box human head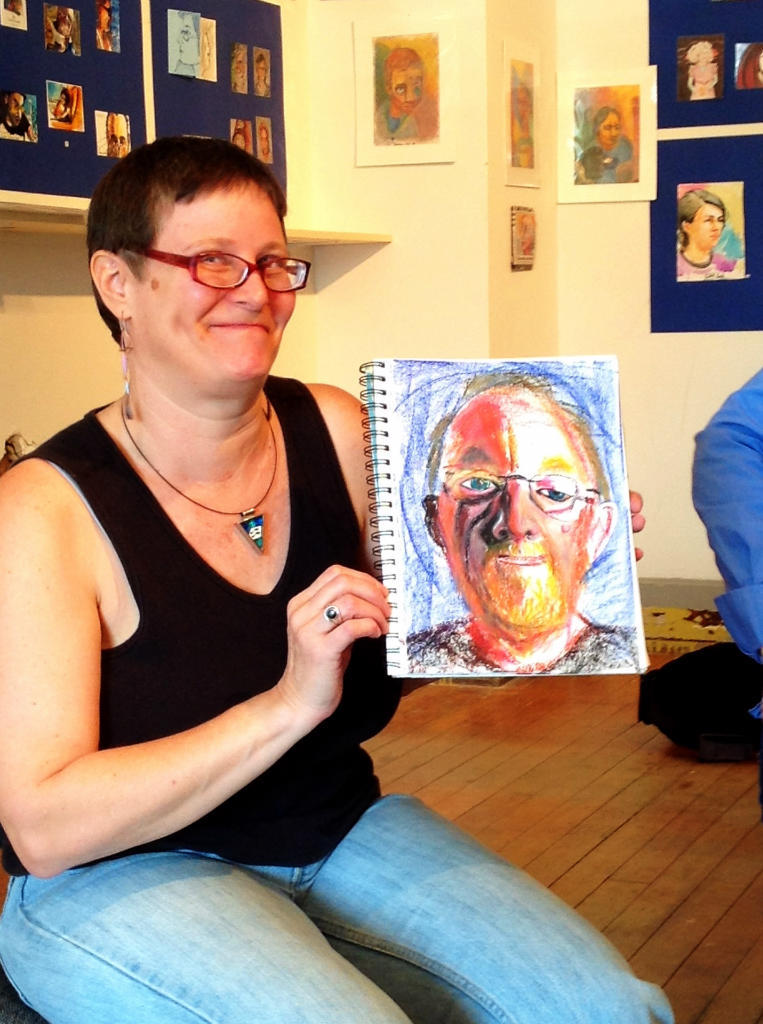
x1=670, y1=183, x2=734, y2=249
